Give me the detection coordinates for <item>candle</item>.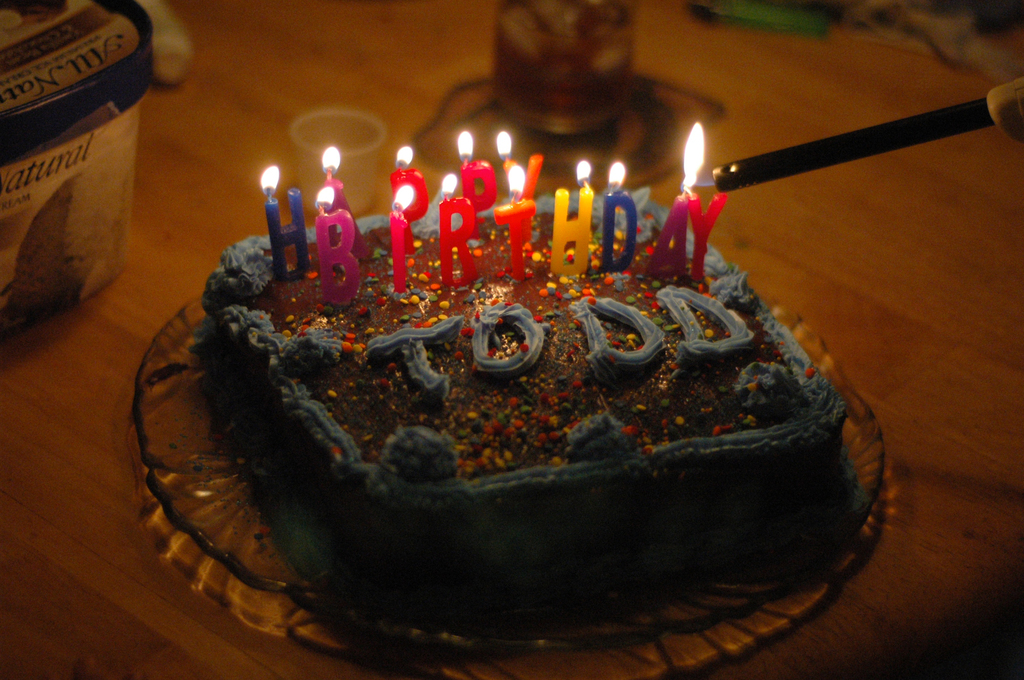
detection(326, 146, 372, 260).
